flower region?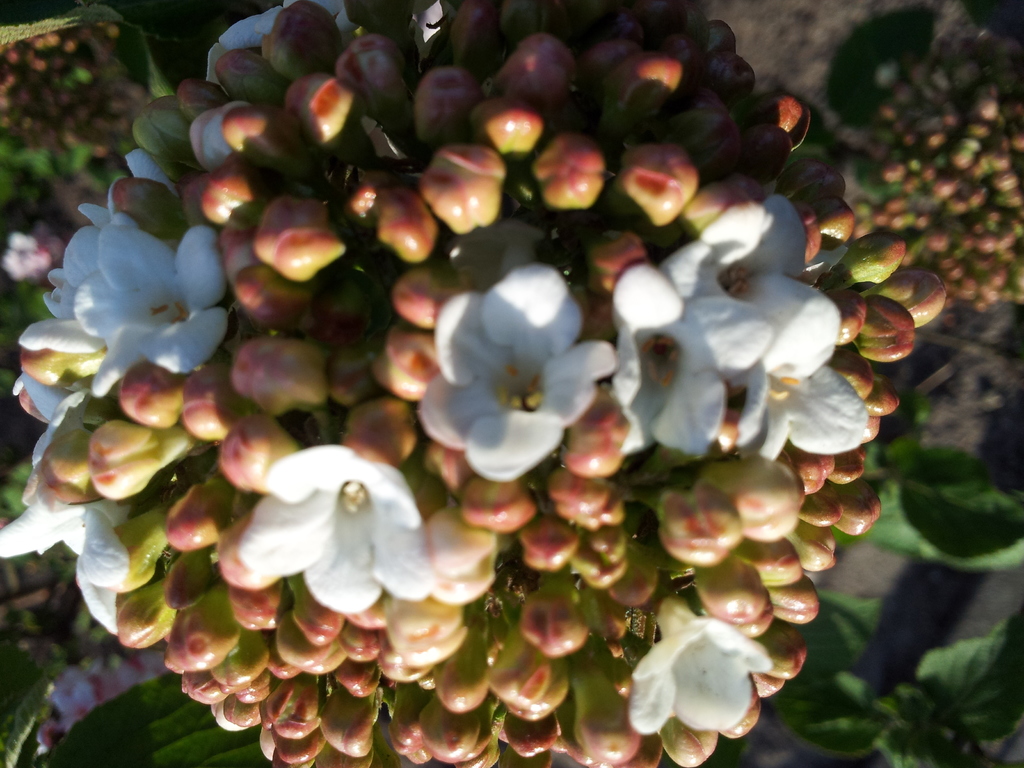
(609,263,724,461)
